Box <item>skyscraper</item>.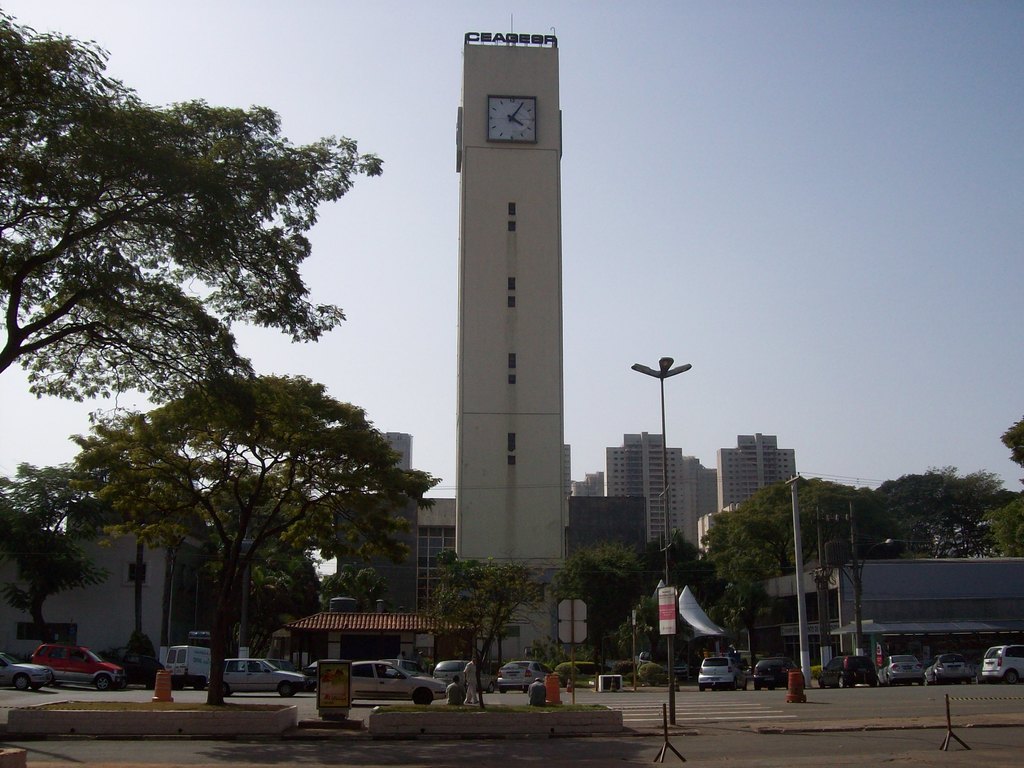
BBox(709, 424, 810, 516).
